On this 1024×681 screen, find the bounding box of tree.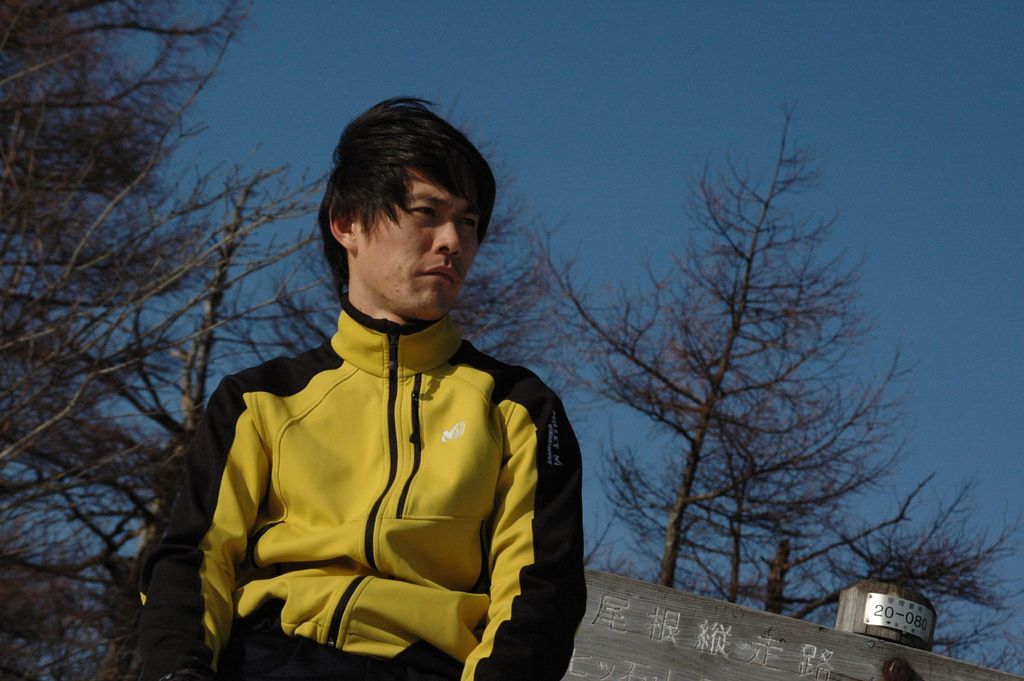
Bounding box: (425, 88, 561, 361).
